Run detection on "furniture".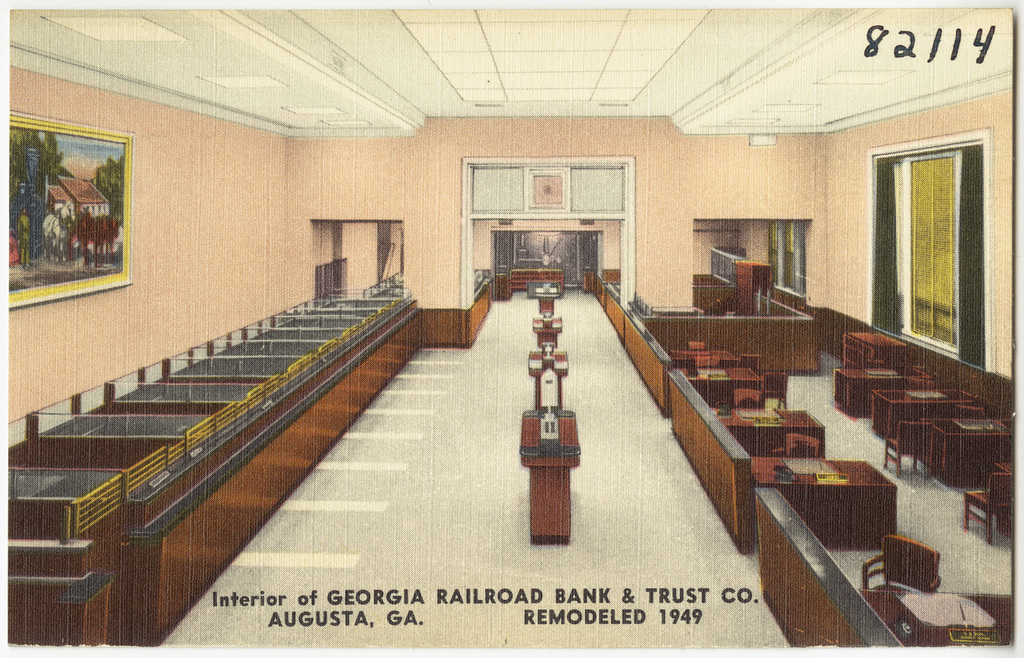
Result: [735, 262, 771, 313].
